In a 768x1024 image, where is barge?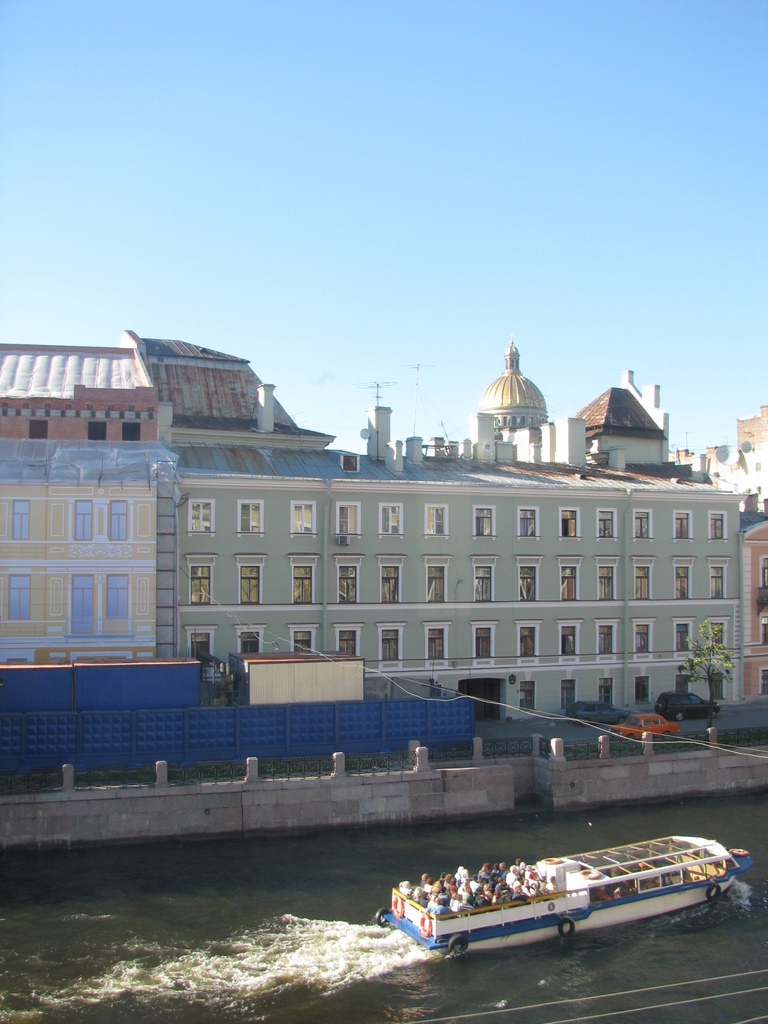
(x1=375, y1=833, x2=751, y2=954).
